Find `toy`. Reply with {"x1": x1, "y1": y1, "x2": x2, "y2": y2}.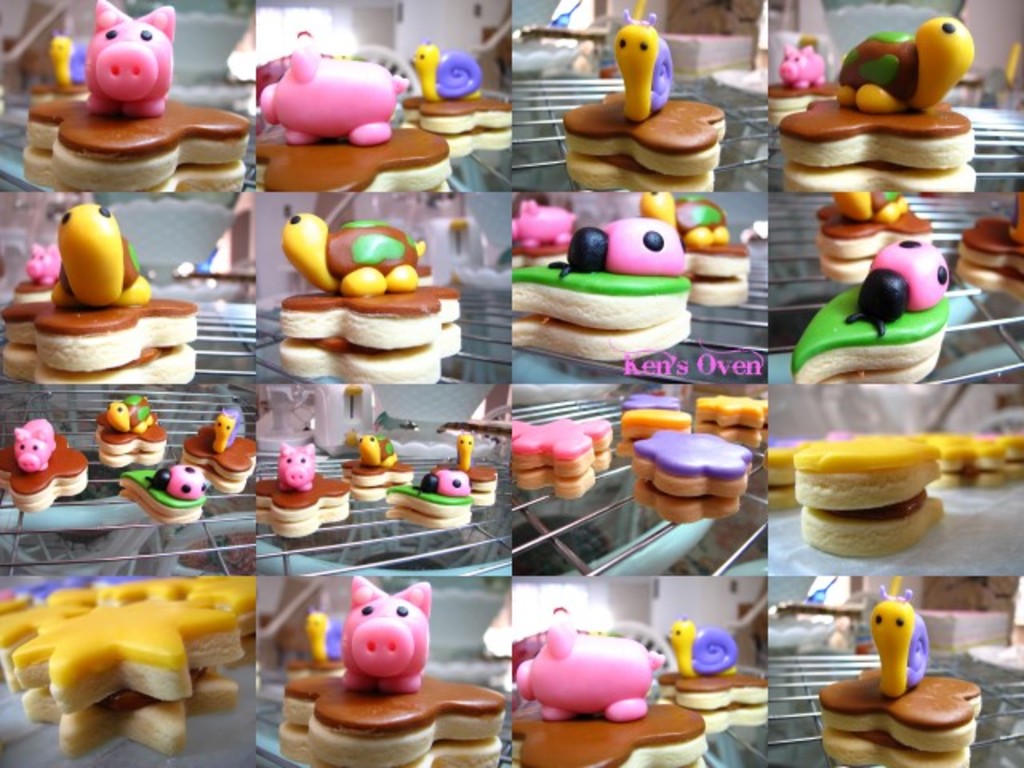
{"x1": 499, "y1": 214, "x2": 688, "y2": 349}.
